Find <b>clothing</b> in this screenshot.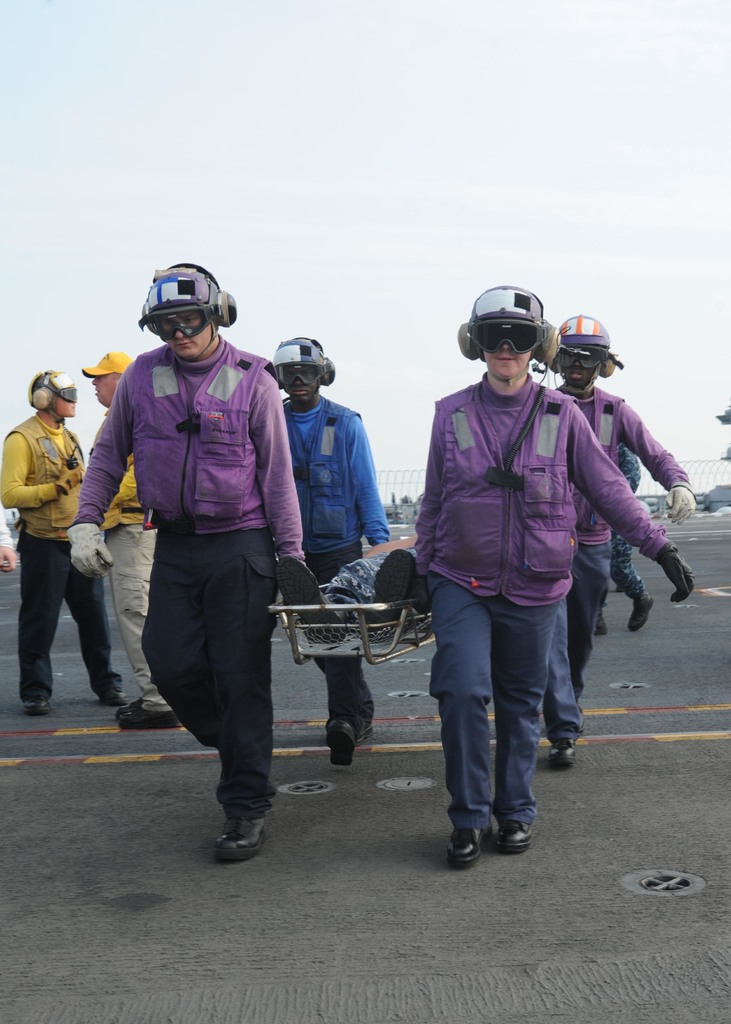
The bounding box for <b>clothing</b> is box(85, 275, 313, 797).
